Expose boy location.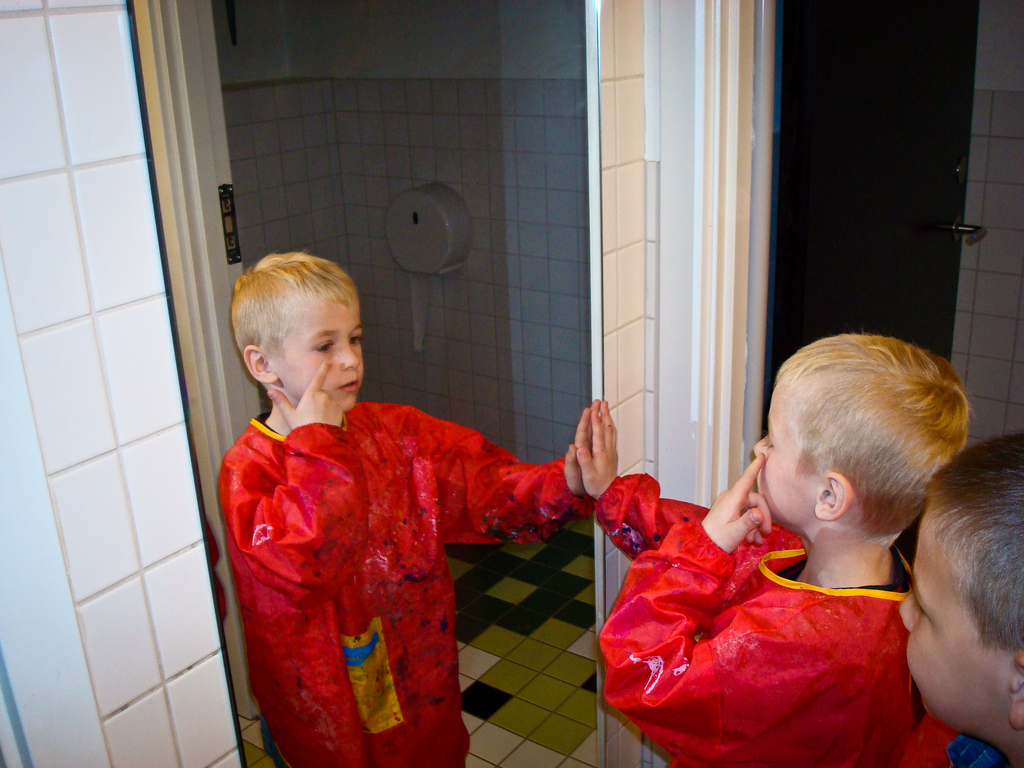
Exposed at pyautogui.locateOnScreen(211, 261, 598, 747).
